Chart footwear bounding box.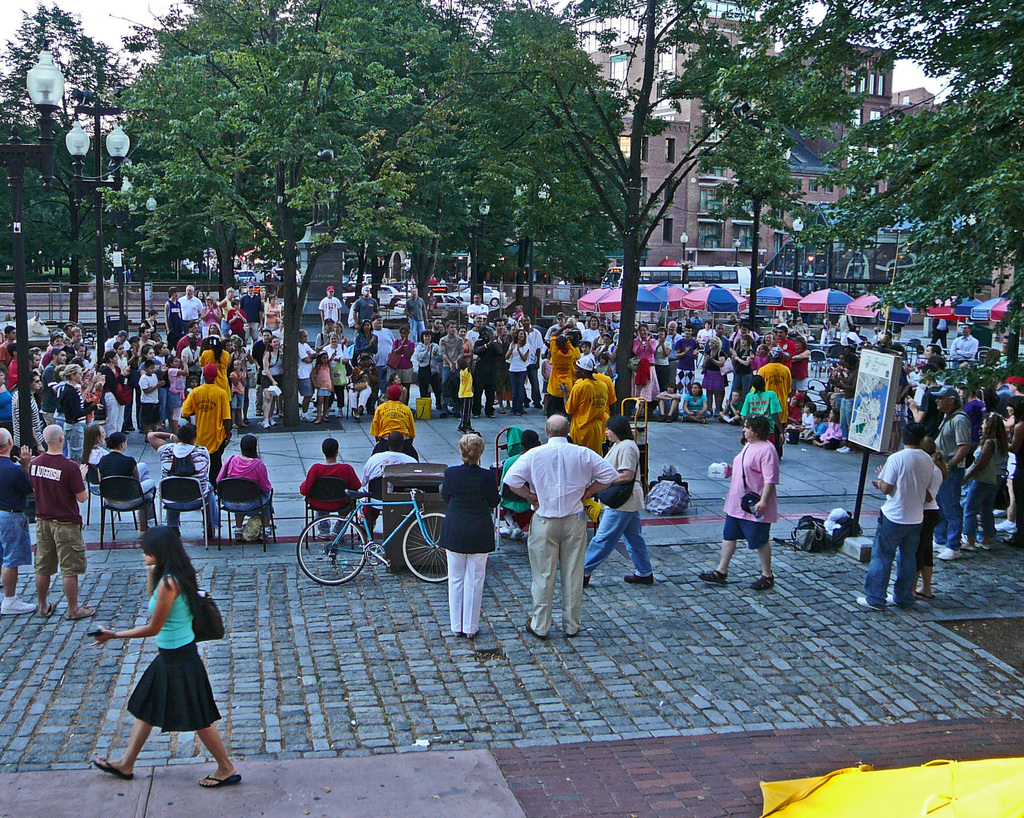
Charted: crop(339, 408, 343, 419).
